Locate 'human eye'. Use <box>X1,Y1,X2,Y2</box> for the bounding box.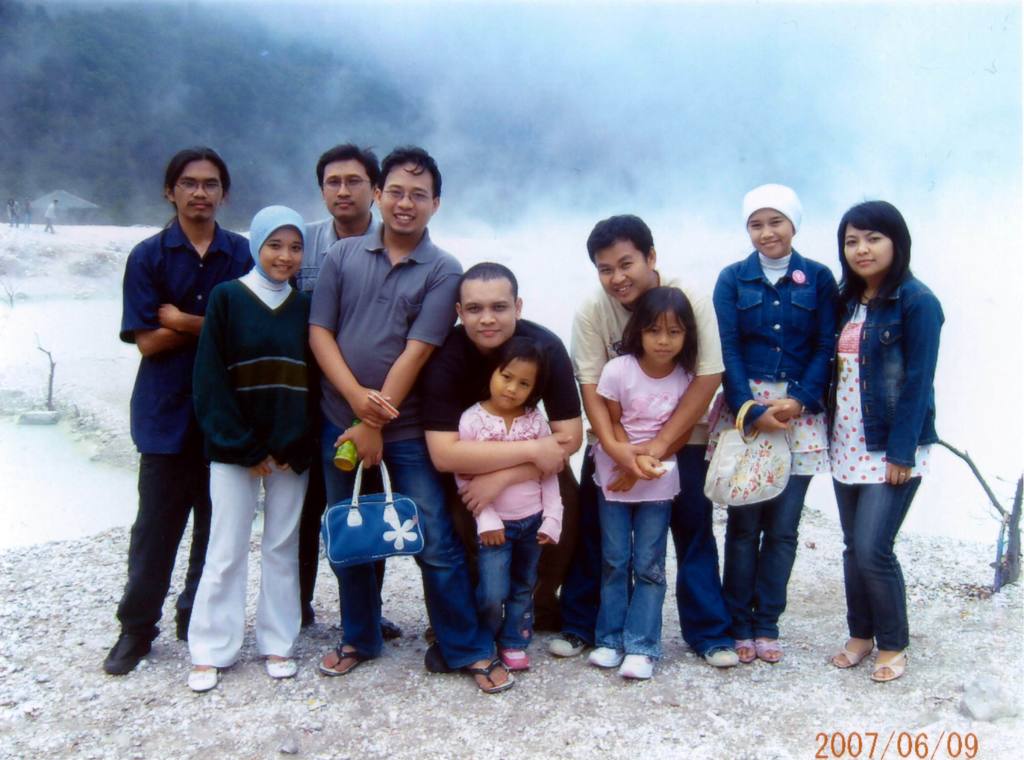
<box>347,177,365,187</box>.
